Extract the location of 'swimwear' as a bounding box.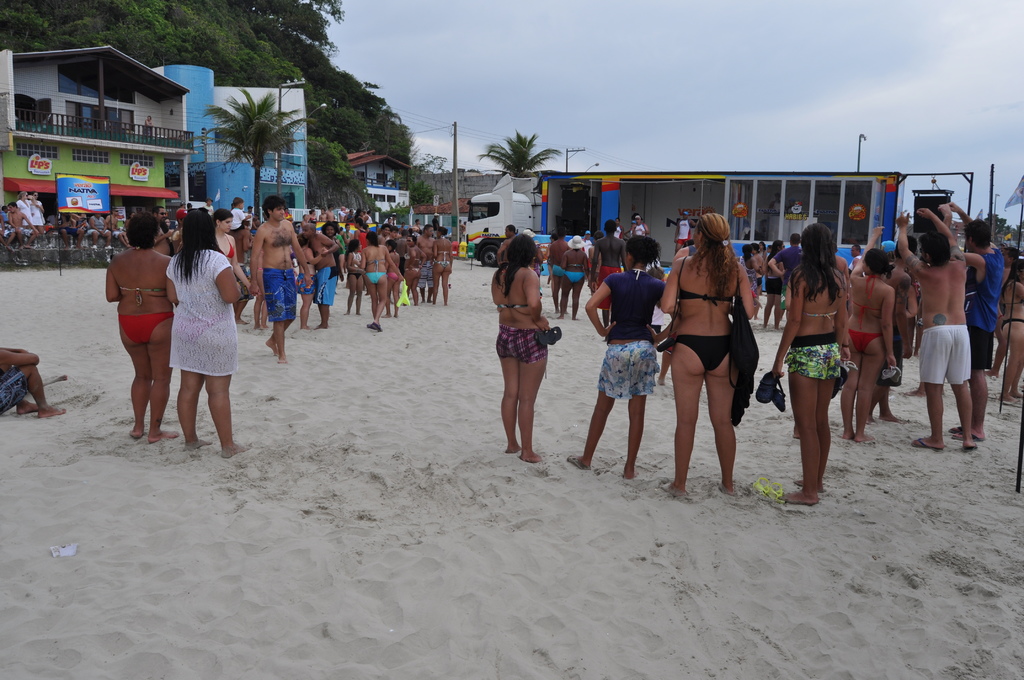
916, 324, 970, 383.
